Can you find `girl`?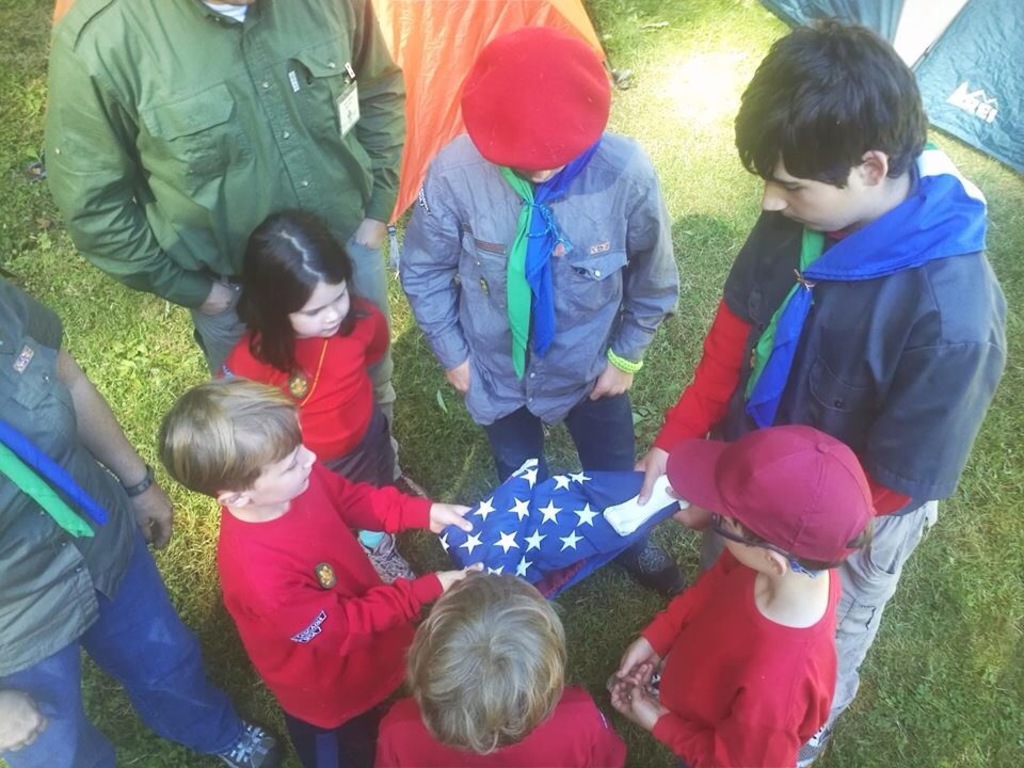
Yes, bounding box: (x1=211, y1=208, x2=439, y2=586).
